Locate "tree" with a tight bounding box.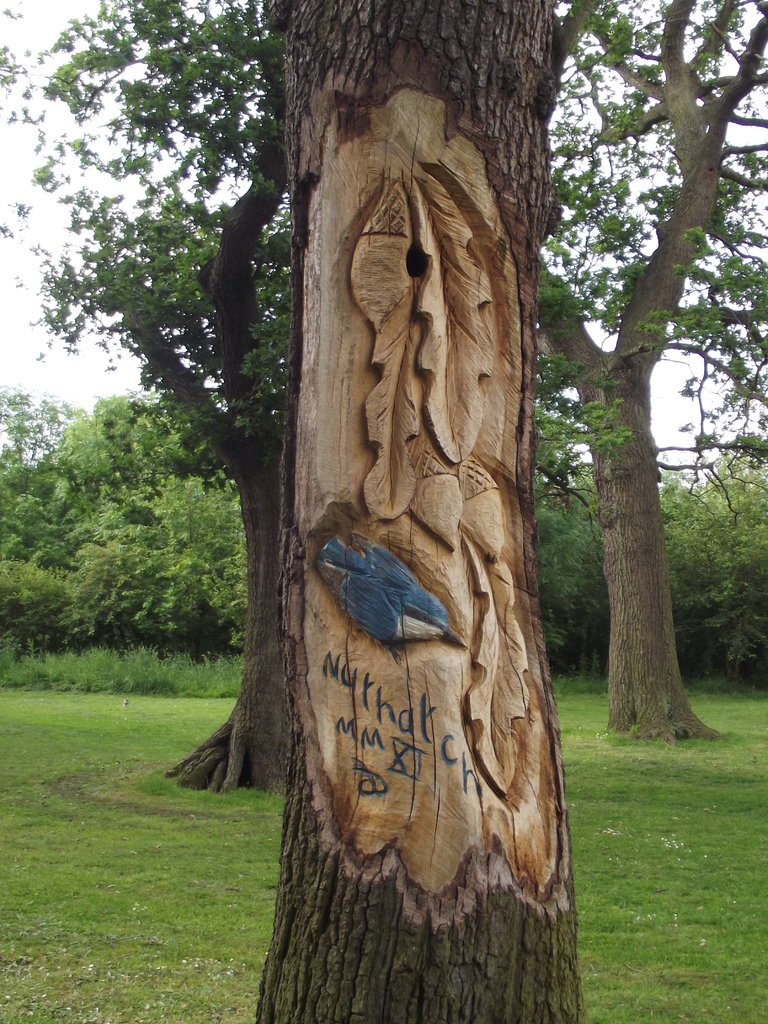
<bbox>531, 0, 767, 760</bbox>.
